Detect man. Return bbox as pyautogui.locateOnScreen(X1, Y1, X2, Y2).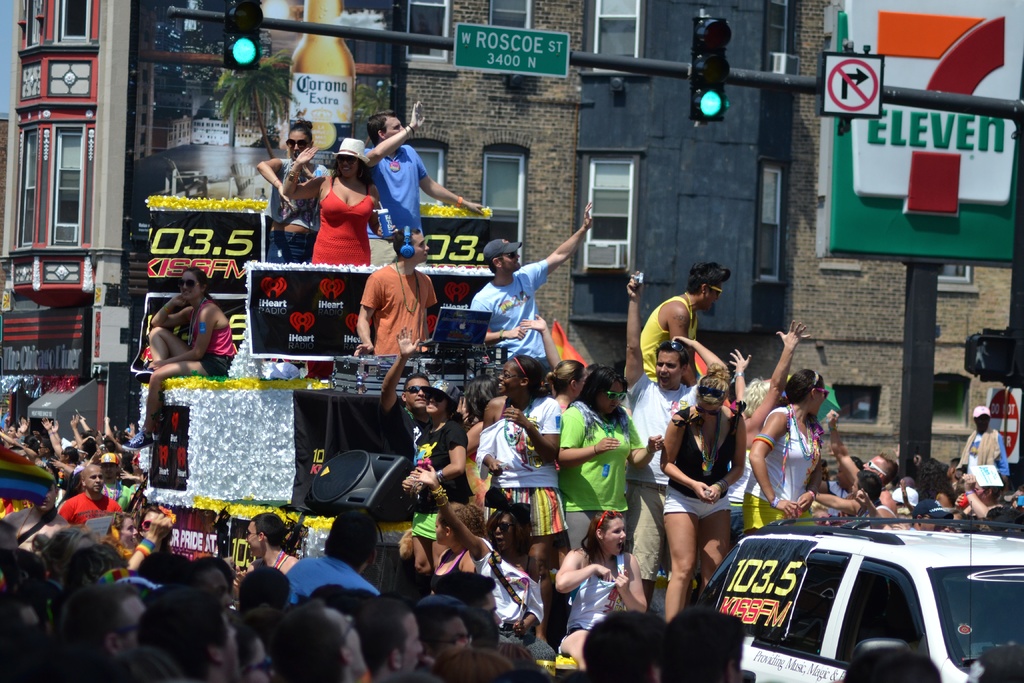
pyautogui.locateOnScreen(275, 514, 378, 616).
